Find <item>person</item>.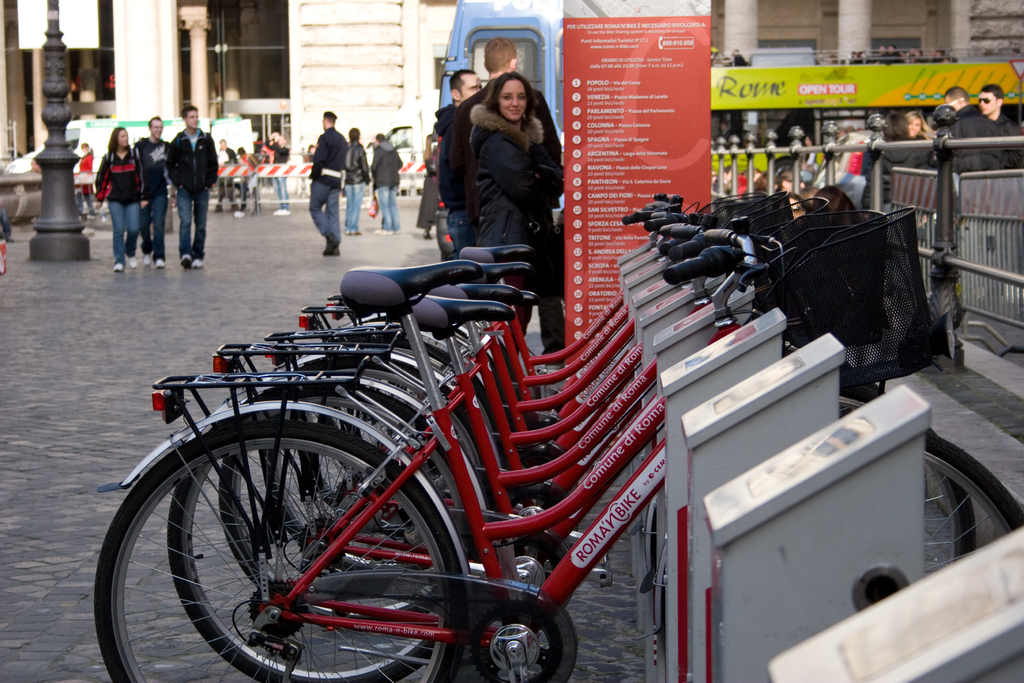
447,33,569,353.
